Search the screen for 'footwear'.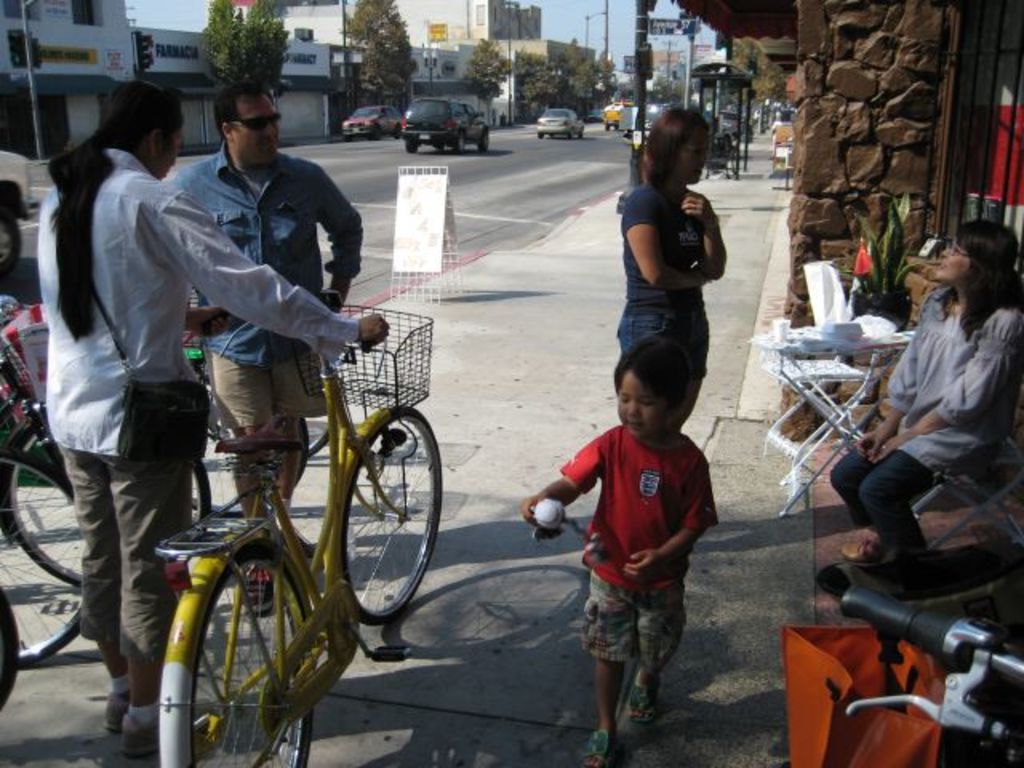
Found at 840, 531, 885, 562.
